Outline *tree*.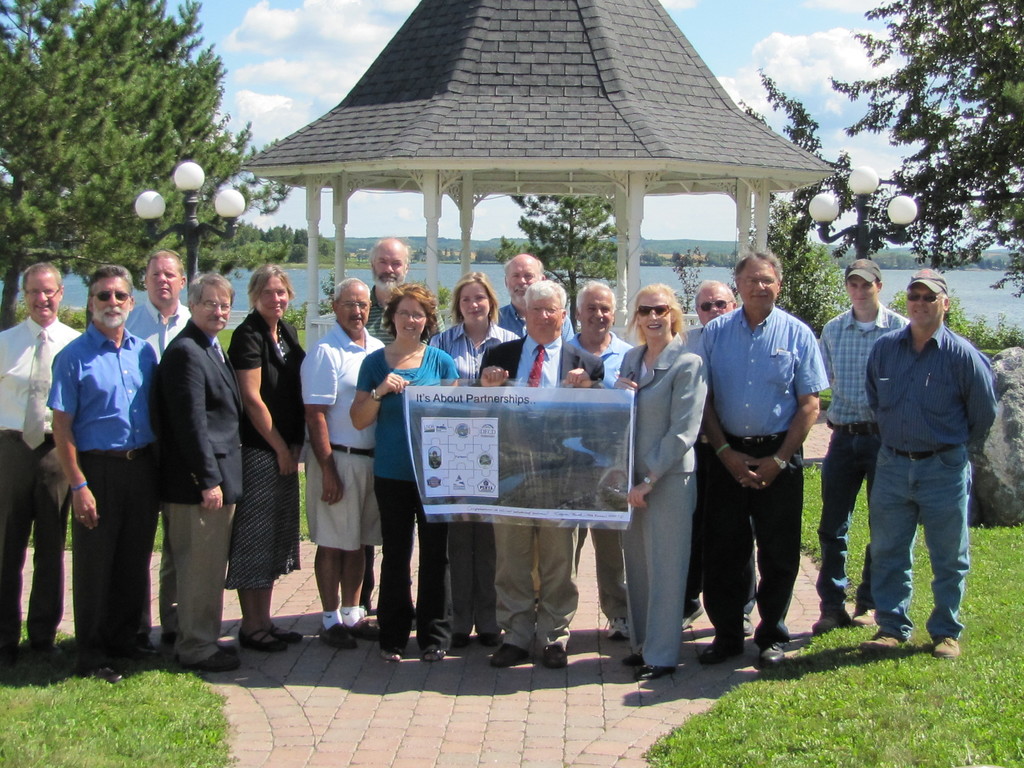
Outline: Rect(509, 193, 620, 336).
